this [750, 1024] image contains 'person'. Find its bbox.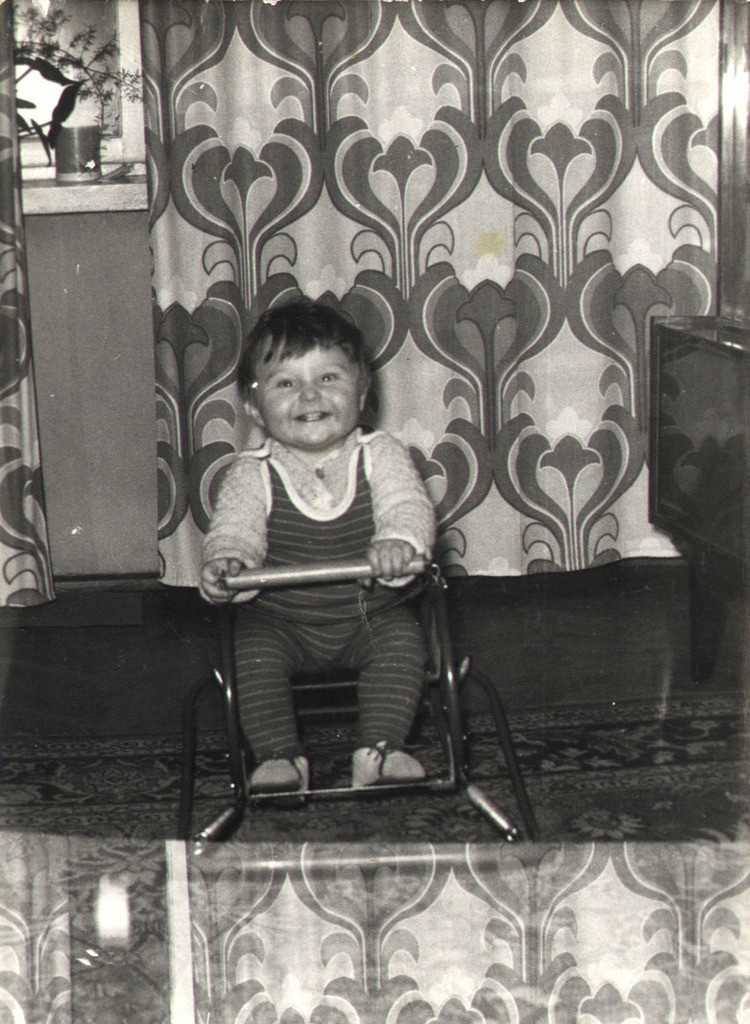
detection(191, 300, 438, 793).
